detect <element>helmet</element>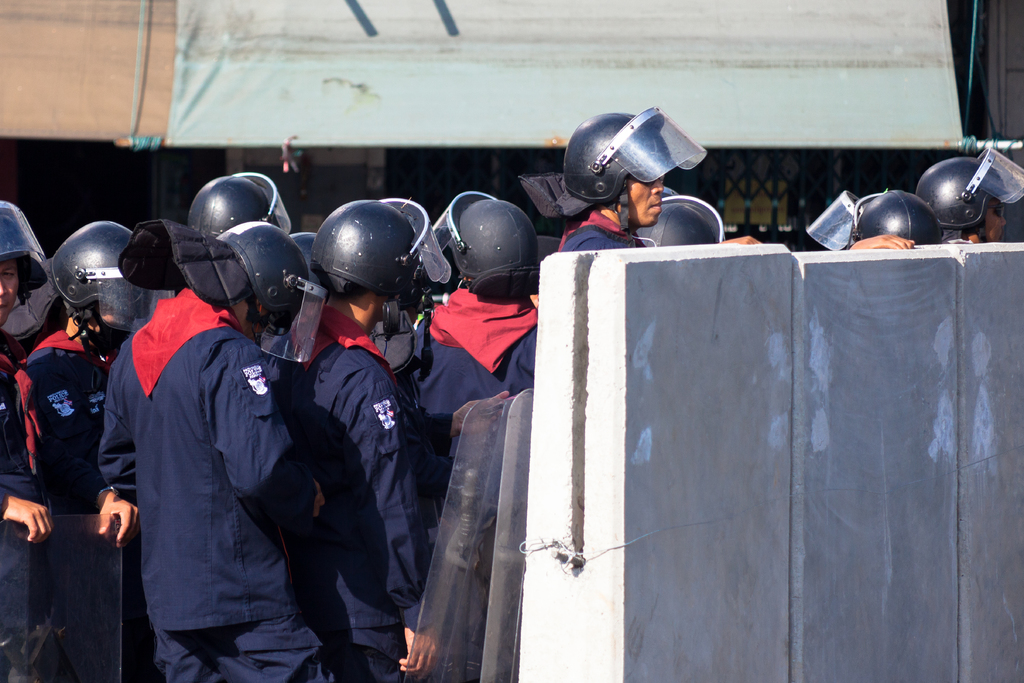
{"x1": 431, "y1": 186, "x2": 534, "y2": 304}
